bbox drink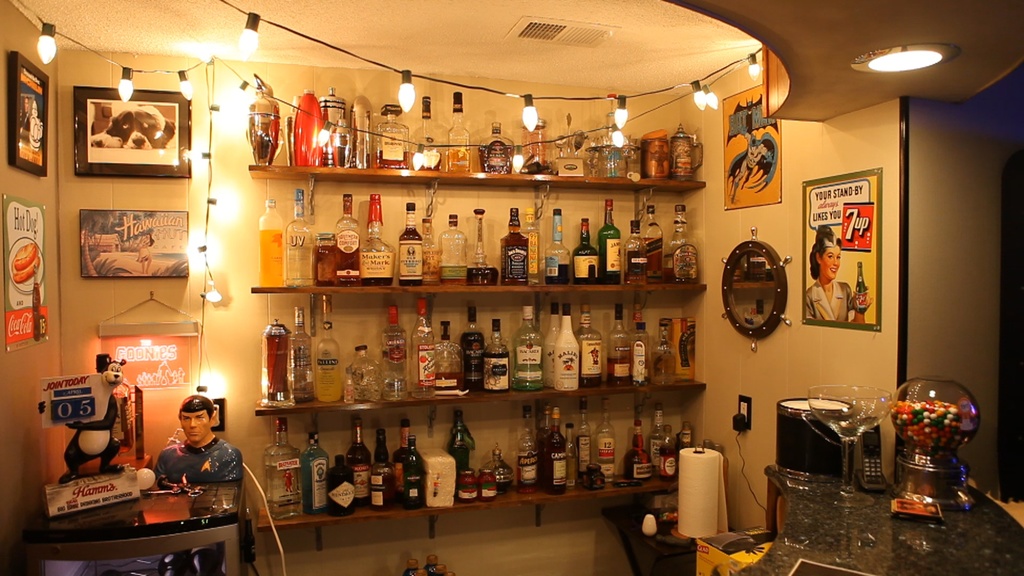
(x1=621, y1=220, x2=645, y2=280)
